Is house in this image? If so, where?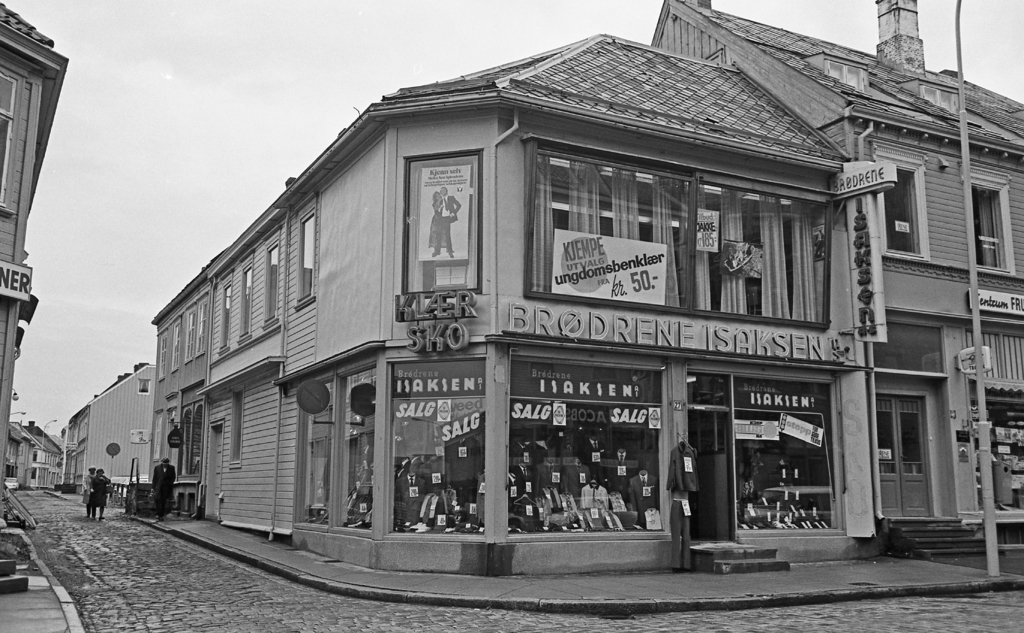
Yes, at {"x1": 155, "y1": 197, "x2": 333, "y2": 540}.
